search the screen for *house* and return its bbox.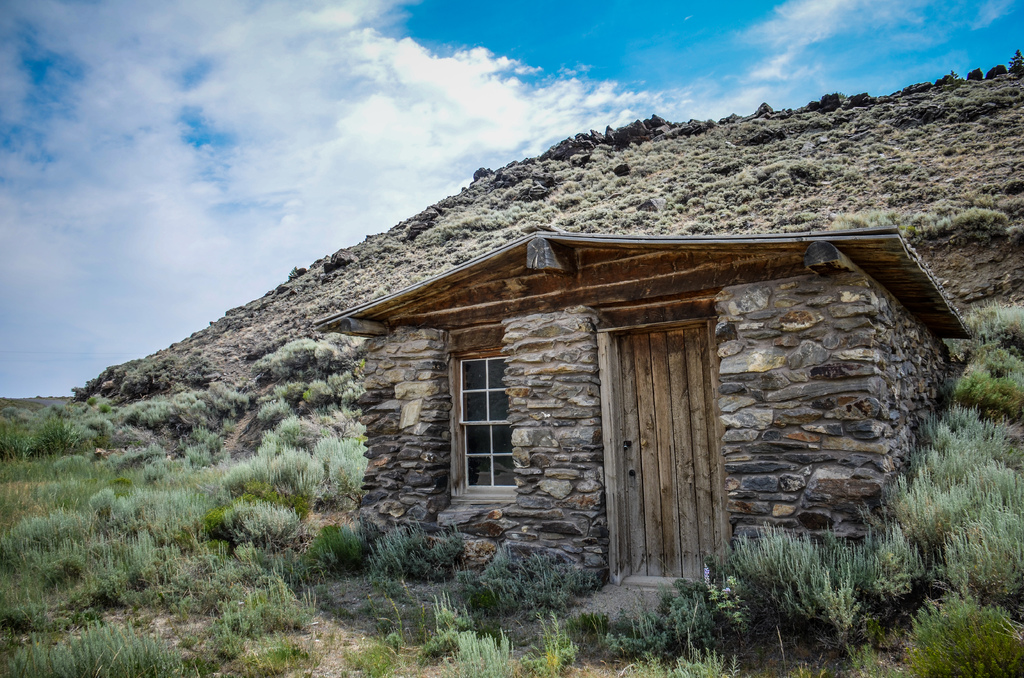
Found: [x1=316, y1=223, x2=973, y2=586].
